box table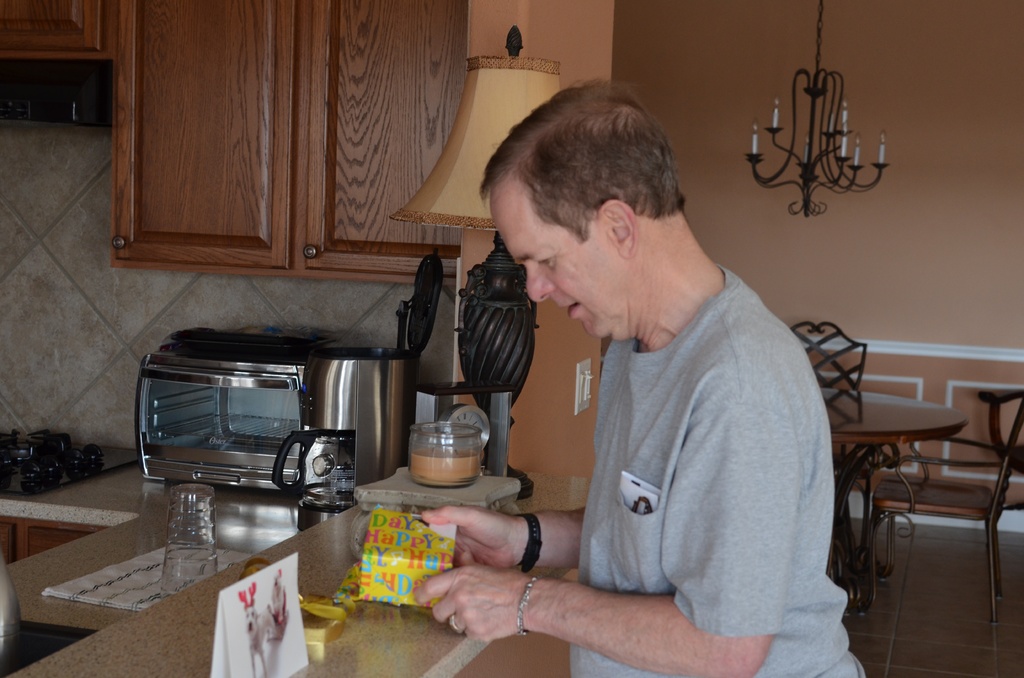
820 391 974 588
